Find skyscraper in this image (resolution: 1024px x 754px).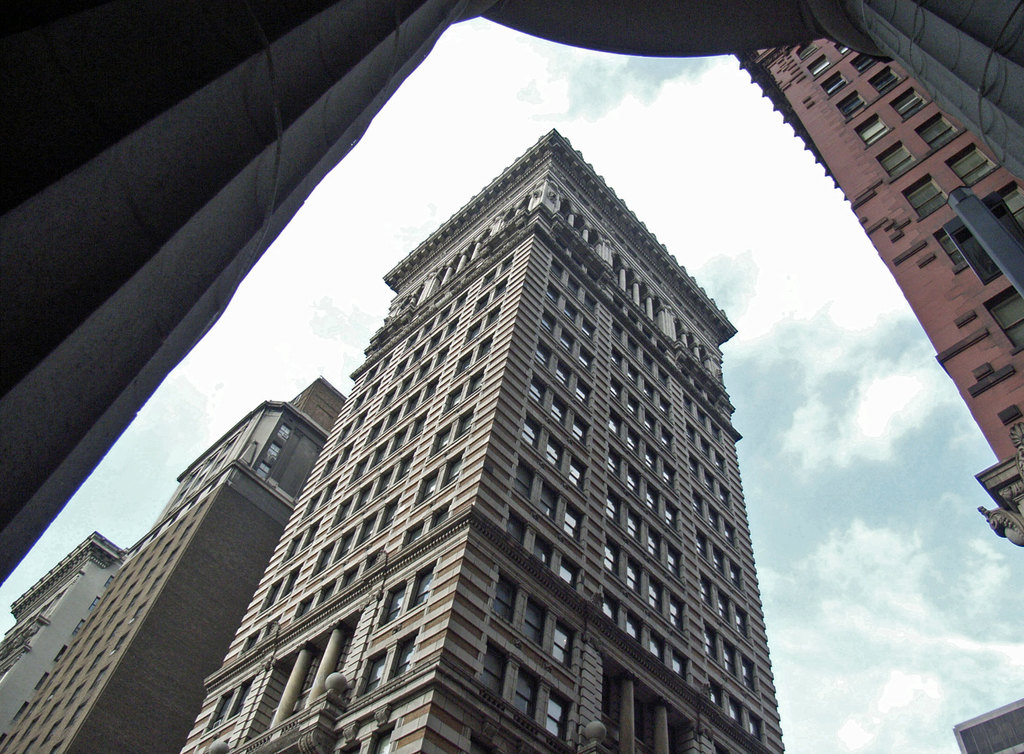
[left=732, top=35, right=1023, bottom=551].
